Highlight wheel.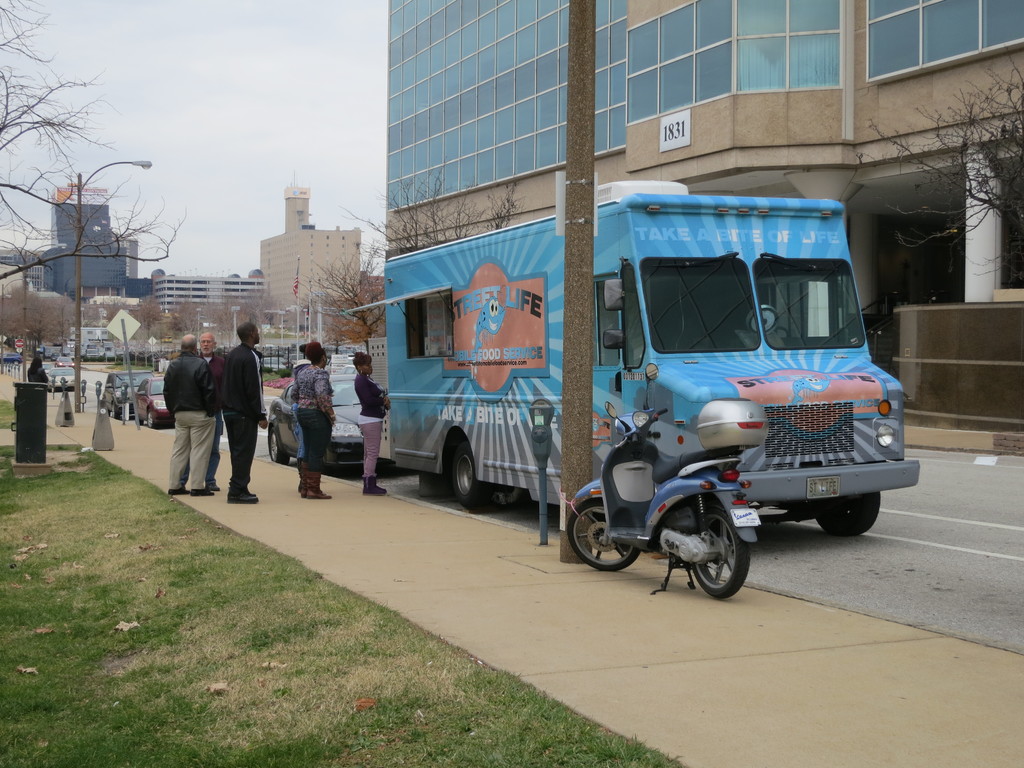
Highlighted region: (143, 401, 160, 428).
